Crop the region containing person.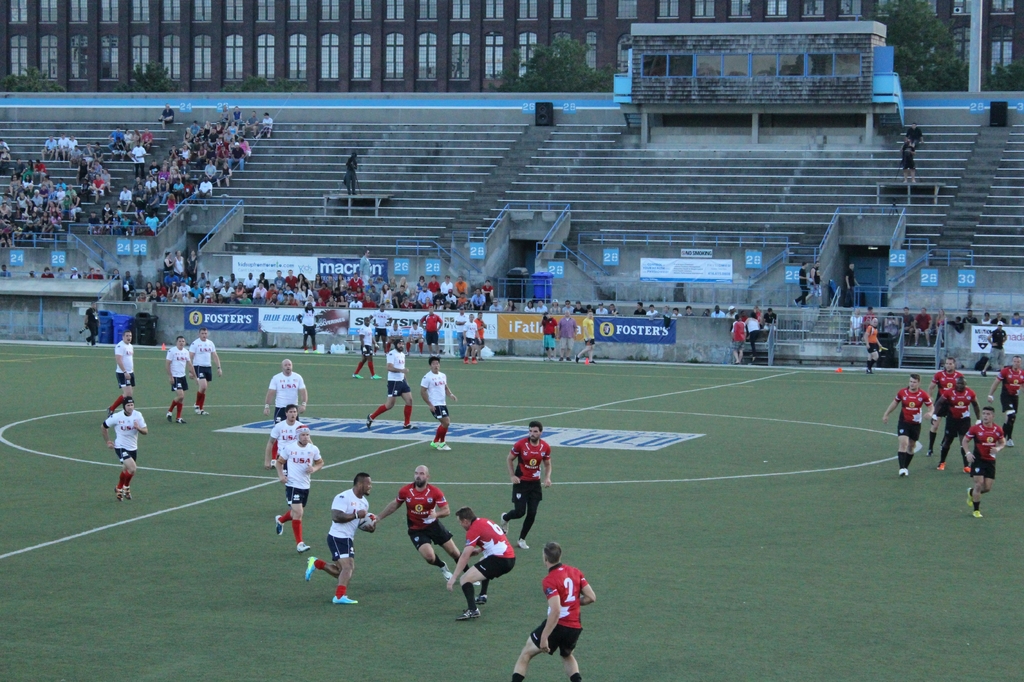
Crop region: Rect(990, 320, 1006, 352).
